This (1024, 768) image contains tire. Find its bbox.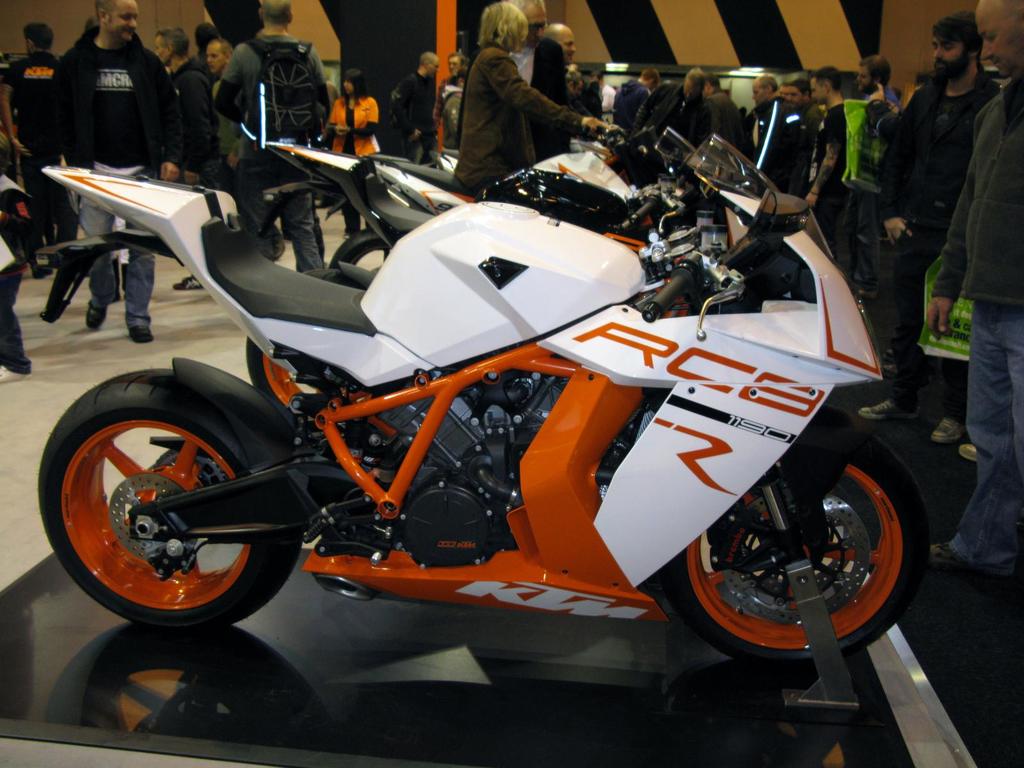
(328, 229, 397, 271).
